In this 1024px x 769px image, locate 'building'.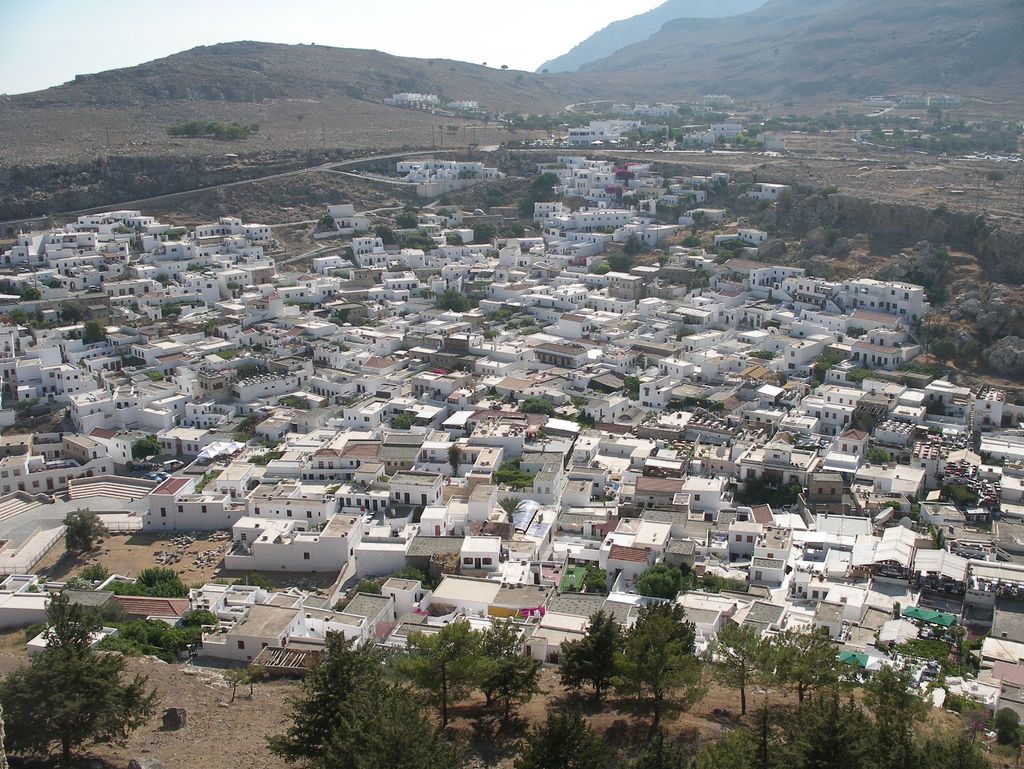
Bounding box: select_region(725, 117, 749, 127).
